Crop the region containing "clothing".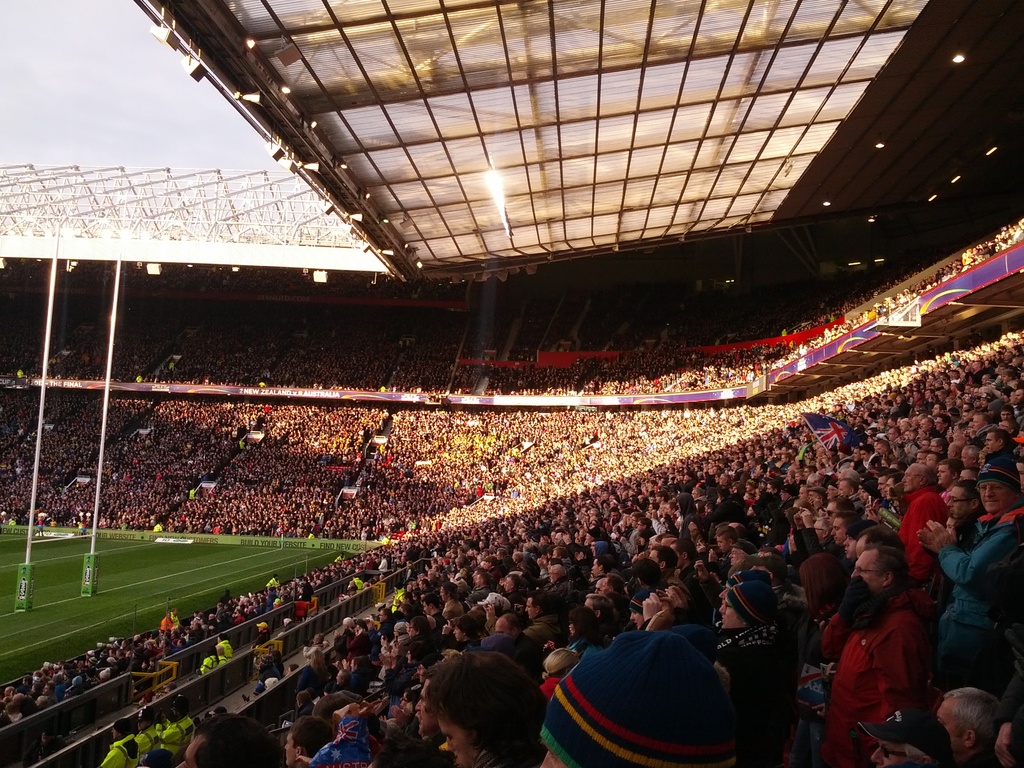
Crop region: 345/632/370/663.
